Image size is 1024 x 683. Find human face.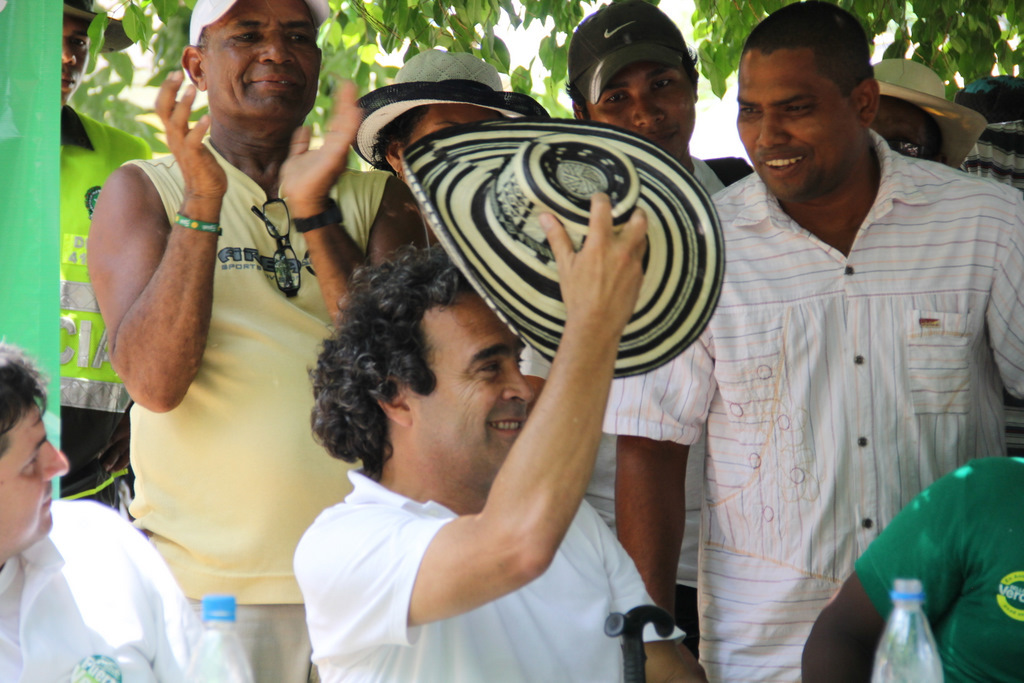
pyautogui.locateOnScreen(583, 63, 700, 159).
